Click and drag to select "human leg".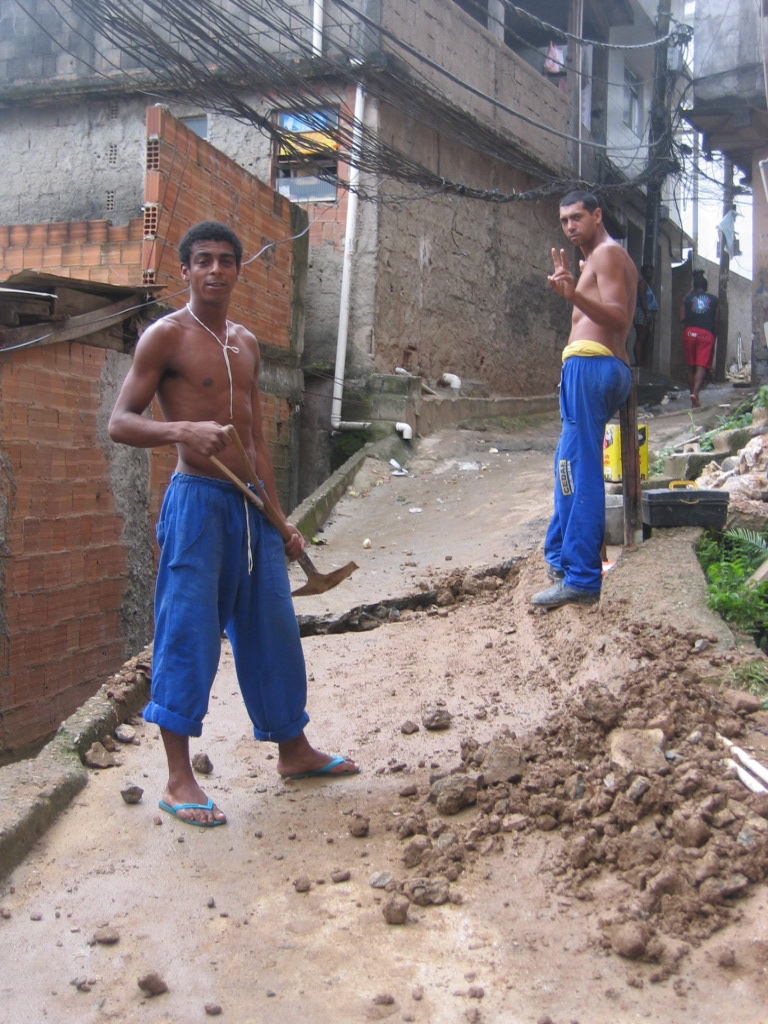
Selection: [x1=681, y1=320, x2=706, y2=384].
